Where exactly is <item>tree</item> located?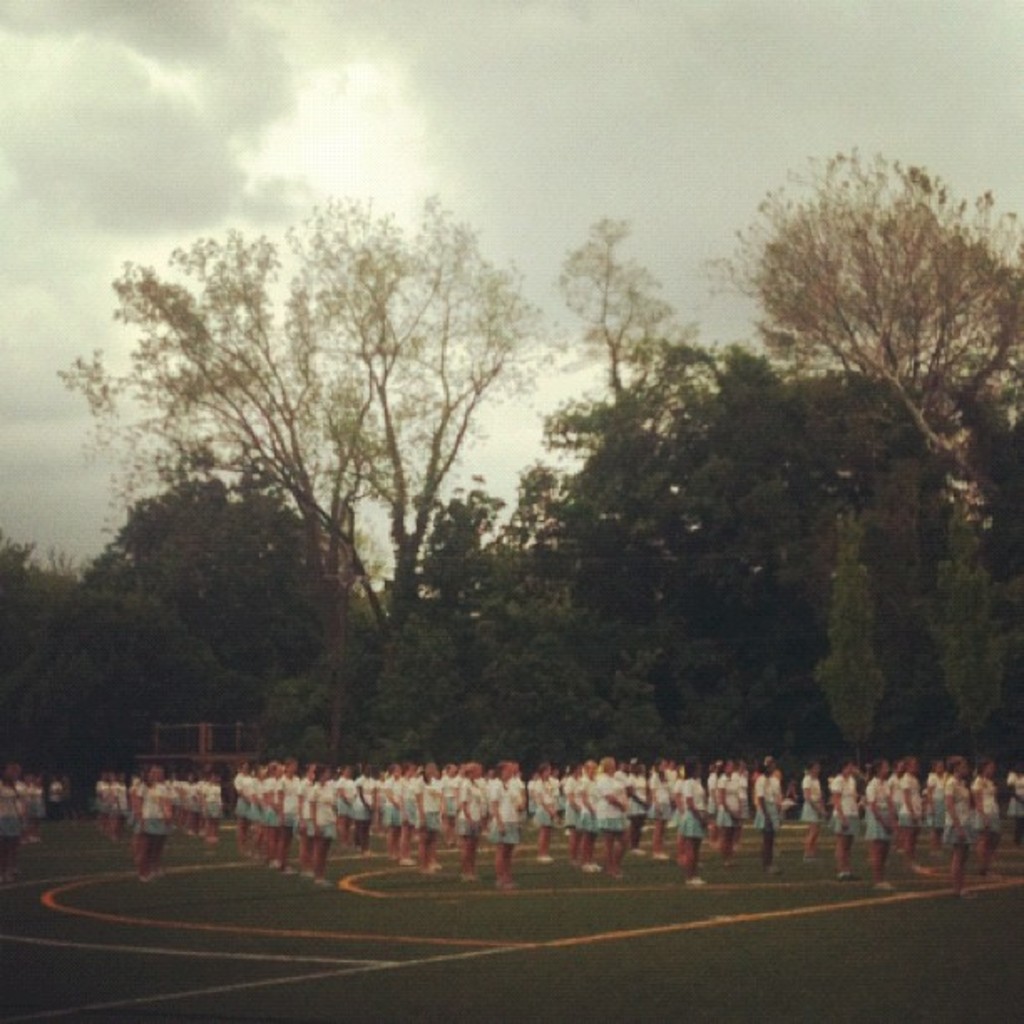
Its bounding box is Rect(910, 482, 1004, 796).
